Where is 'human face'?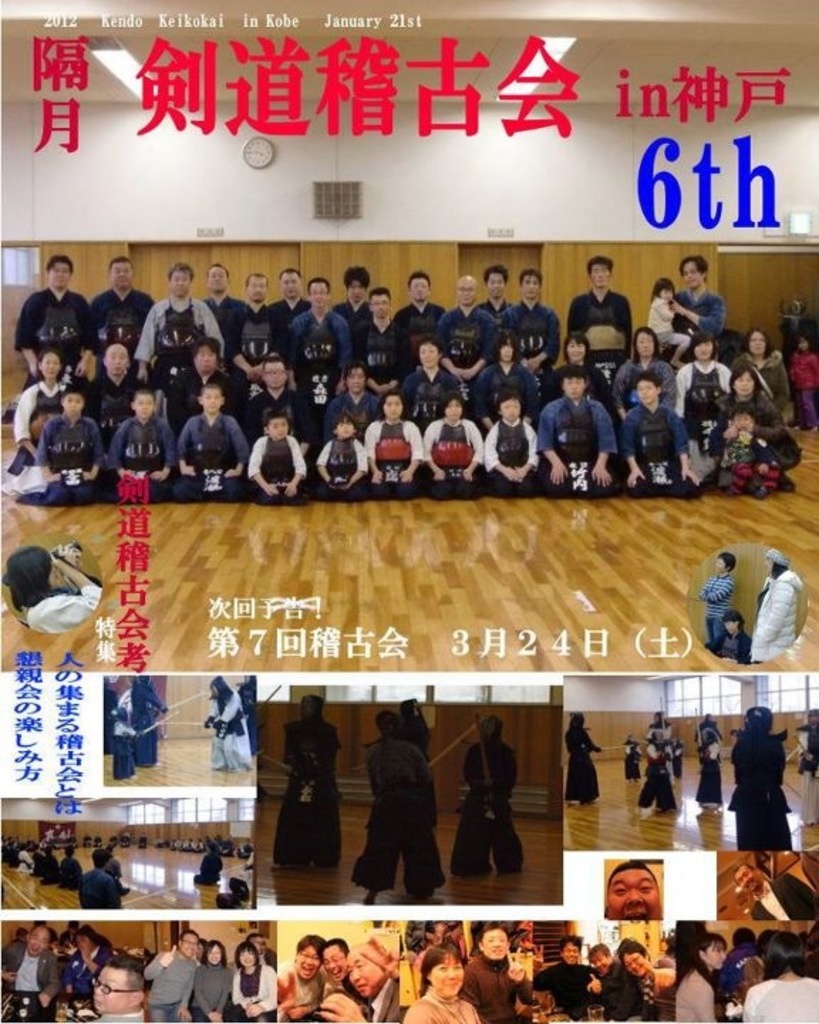
(left=748, top=330, right=769, bottom=354).
